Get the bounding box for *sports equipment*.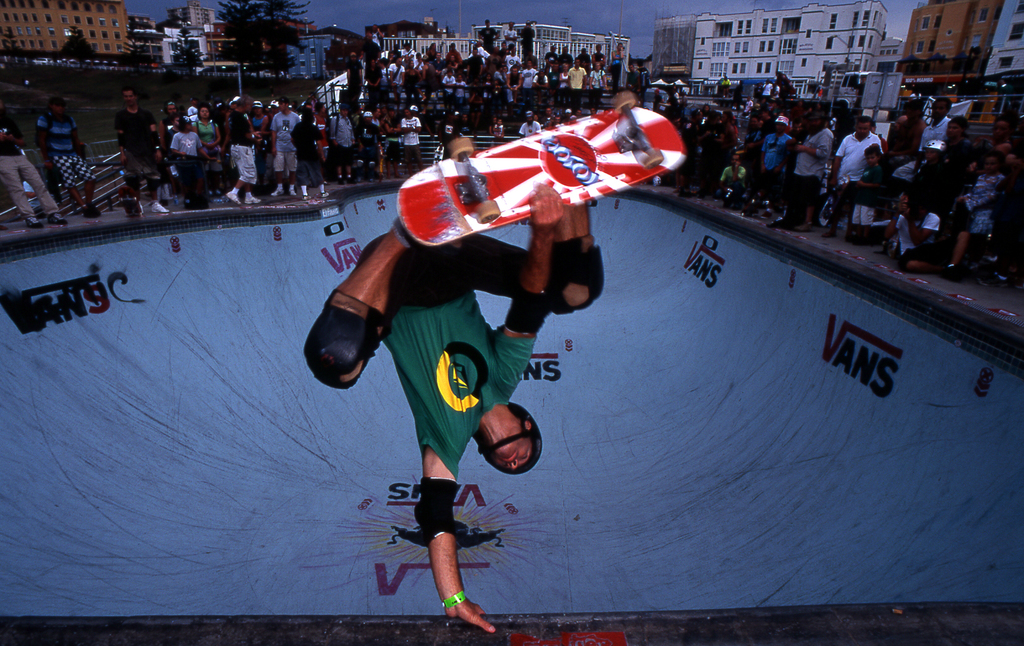
(394,93,686,247).
